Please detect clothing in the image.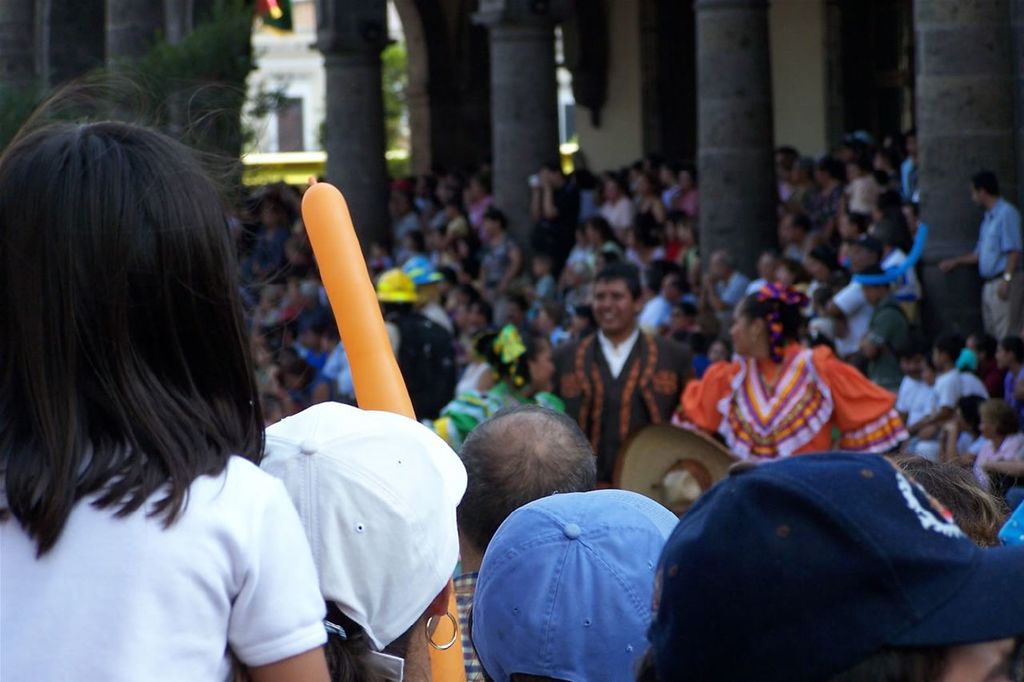
(left=462, top=191, right=485, bottom=224).
